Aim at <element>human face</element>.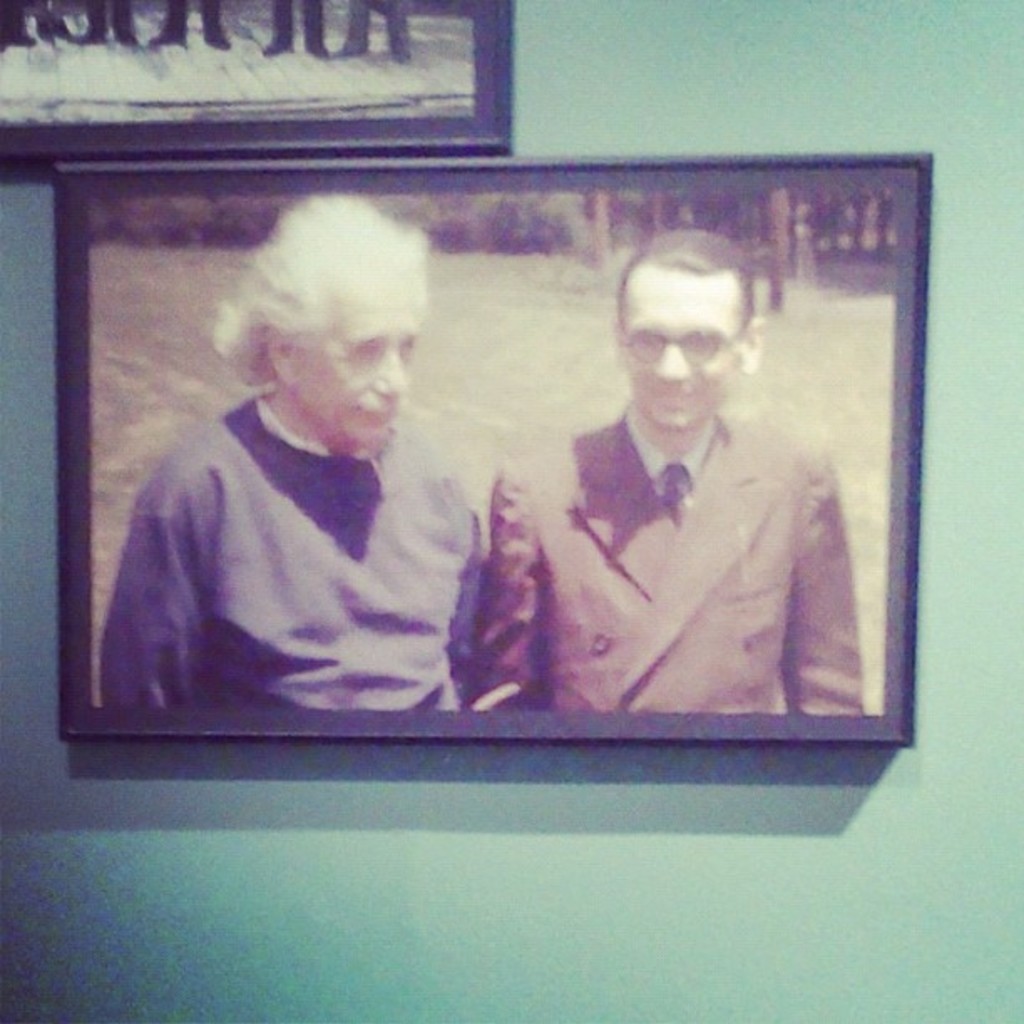
Aimed at bbox=(624, 263, 743, 432).
